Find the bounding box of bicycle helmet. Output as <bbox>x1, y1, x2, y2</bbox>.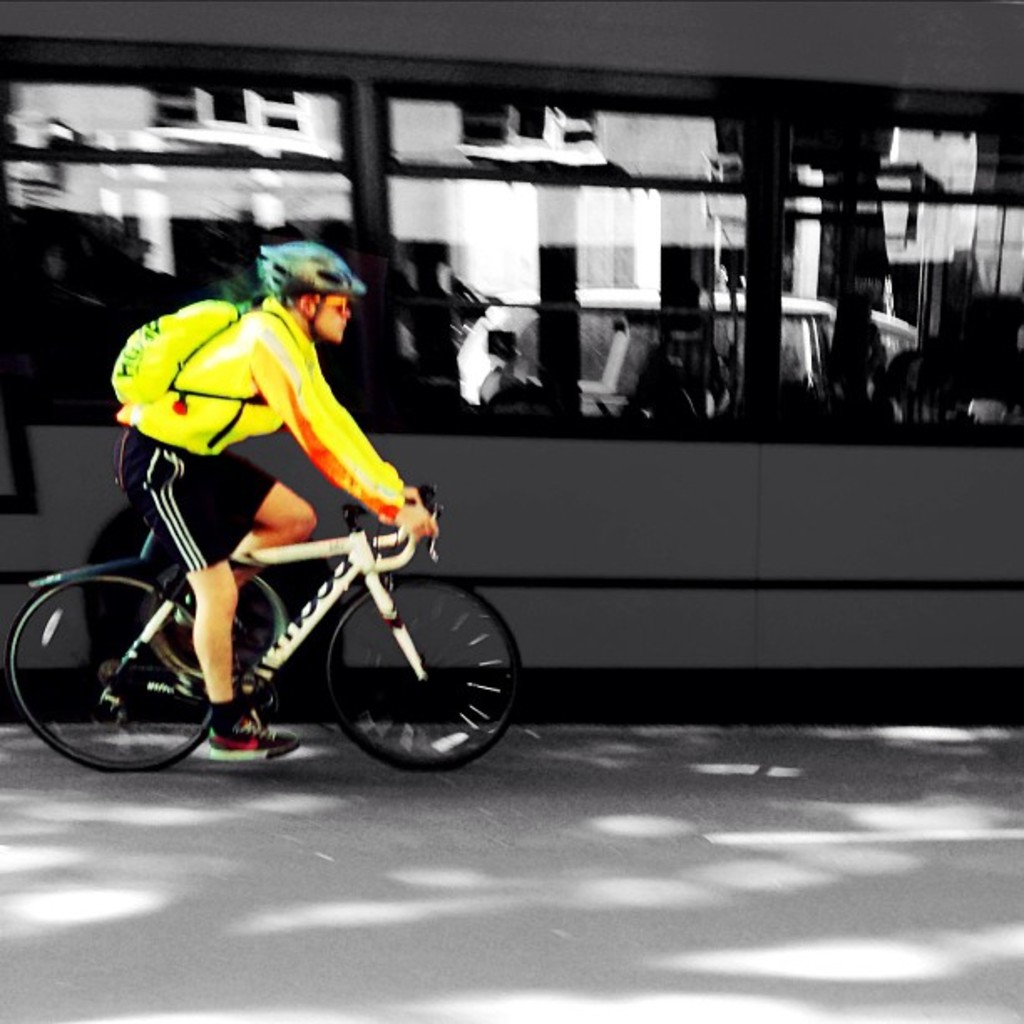
<bbox>258, 238, 360, 340</bbox>.
